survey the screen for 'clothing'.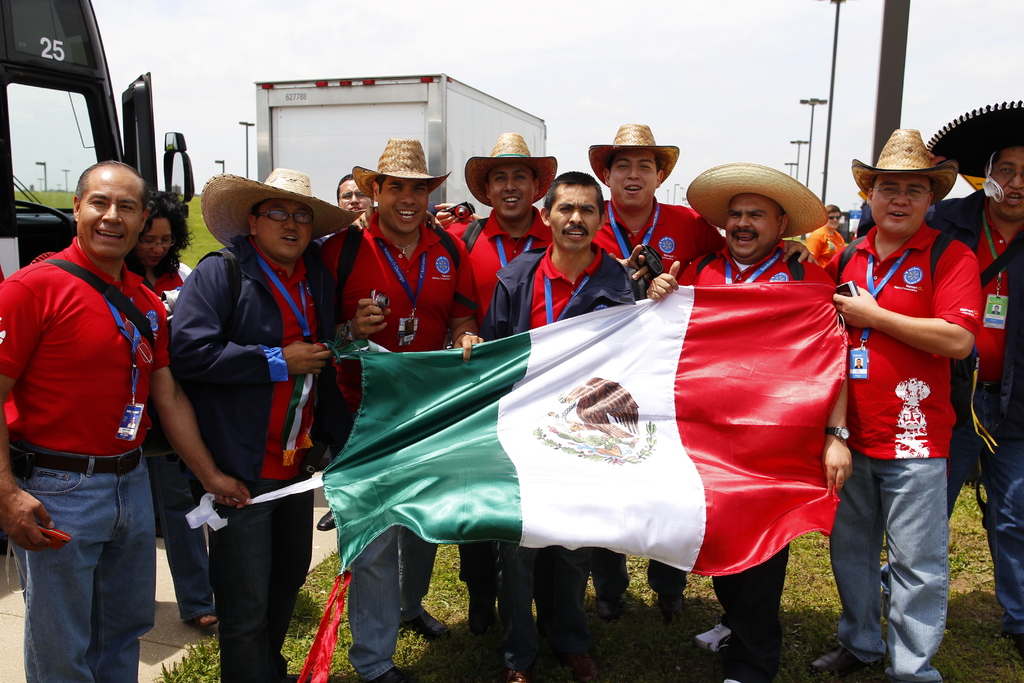
Survey found: 163:444:204:637.
